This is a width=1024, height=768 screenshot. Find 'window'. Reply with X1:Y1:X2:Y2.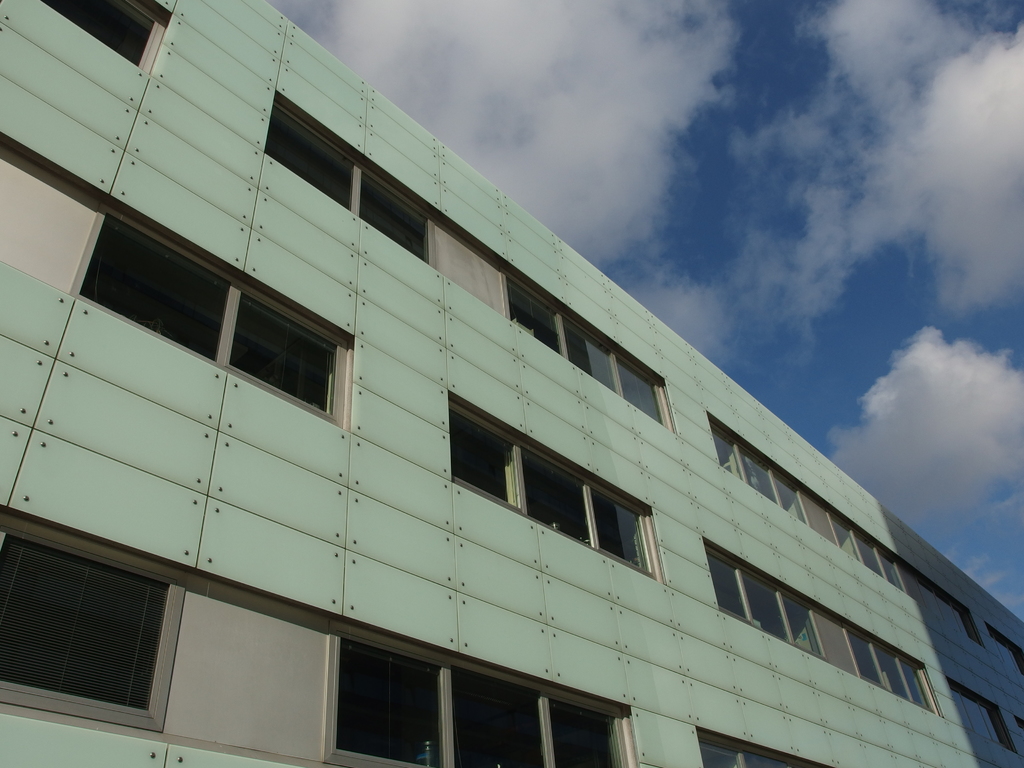
337:631:639:767.
